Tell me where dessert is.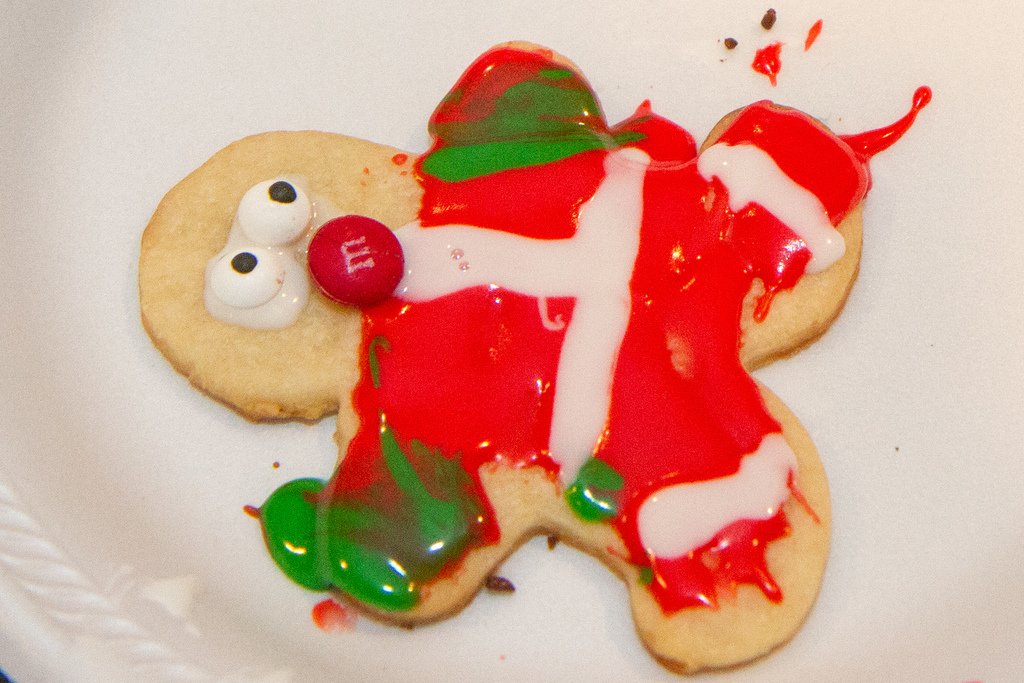
dessert is at 134:31:880:679.
